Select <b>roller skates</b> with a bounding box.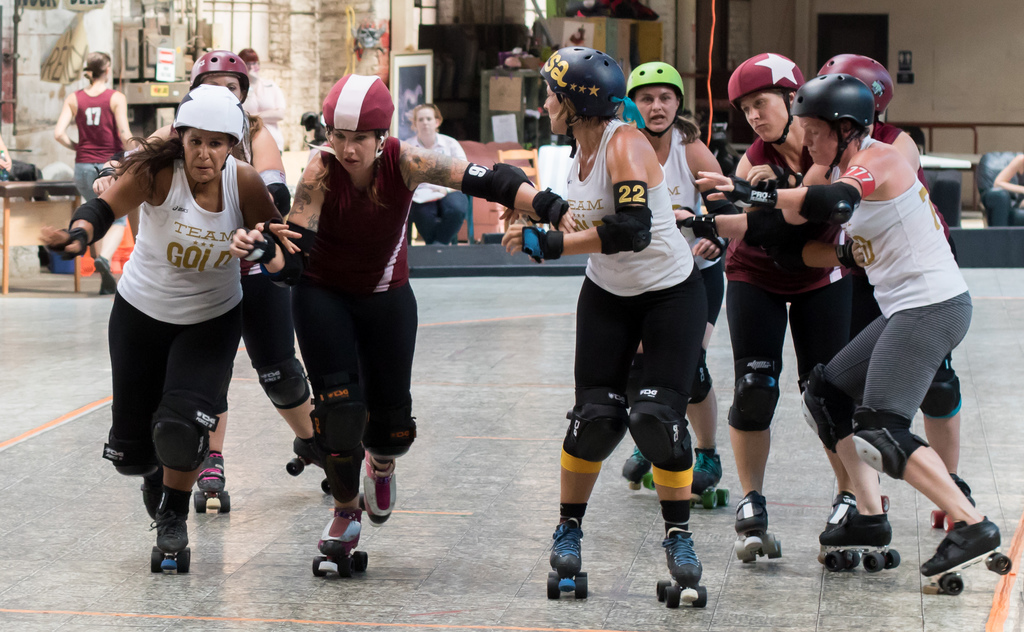
bbox=(545, 517, 587, 603).
